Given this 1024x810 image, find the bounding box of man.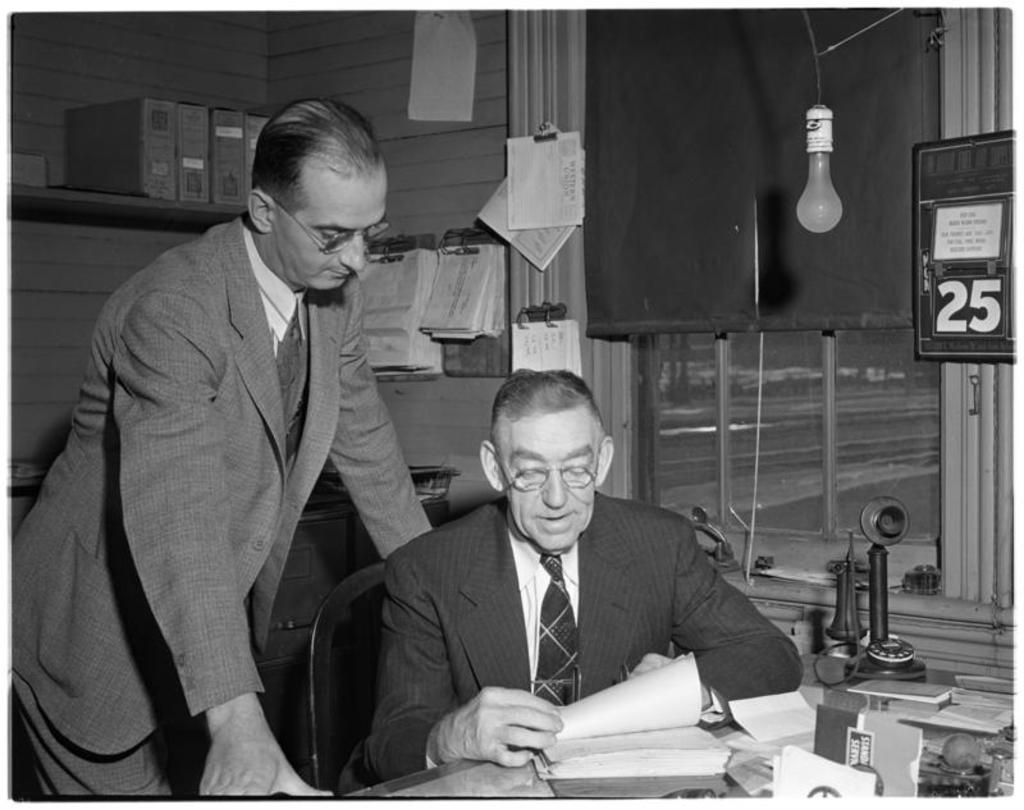
360 369 808 783.
